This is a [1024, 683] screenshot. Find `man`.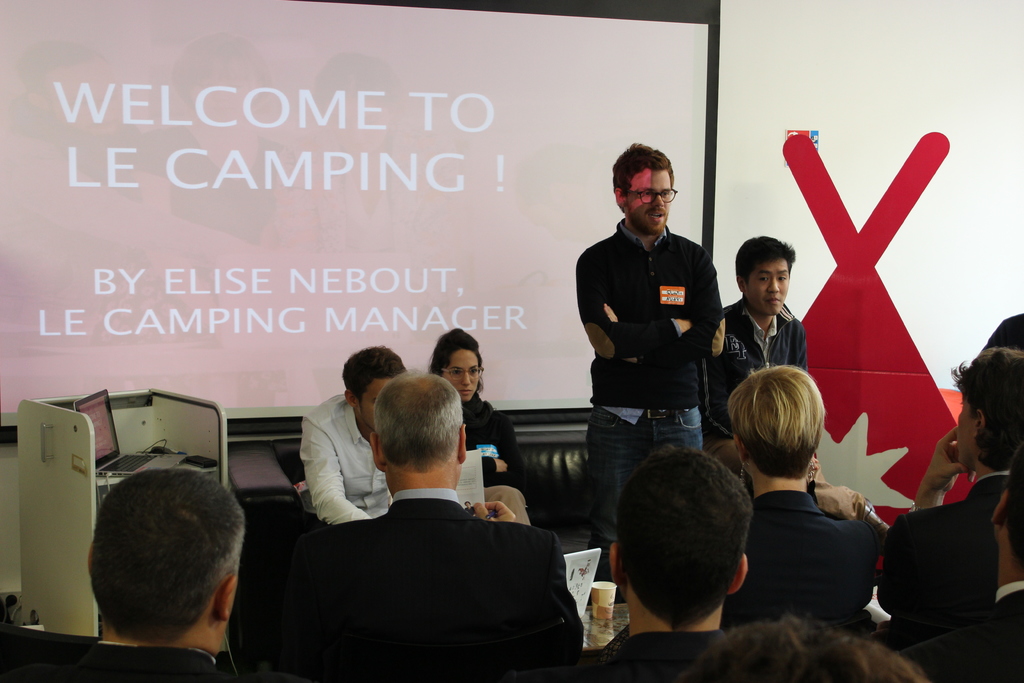
Bounding box: 704 251 805 427.
